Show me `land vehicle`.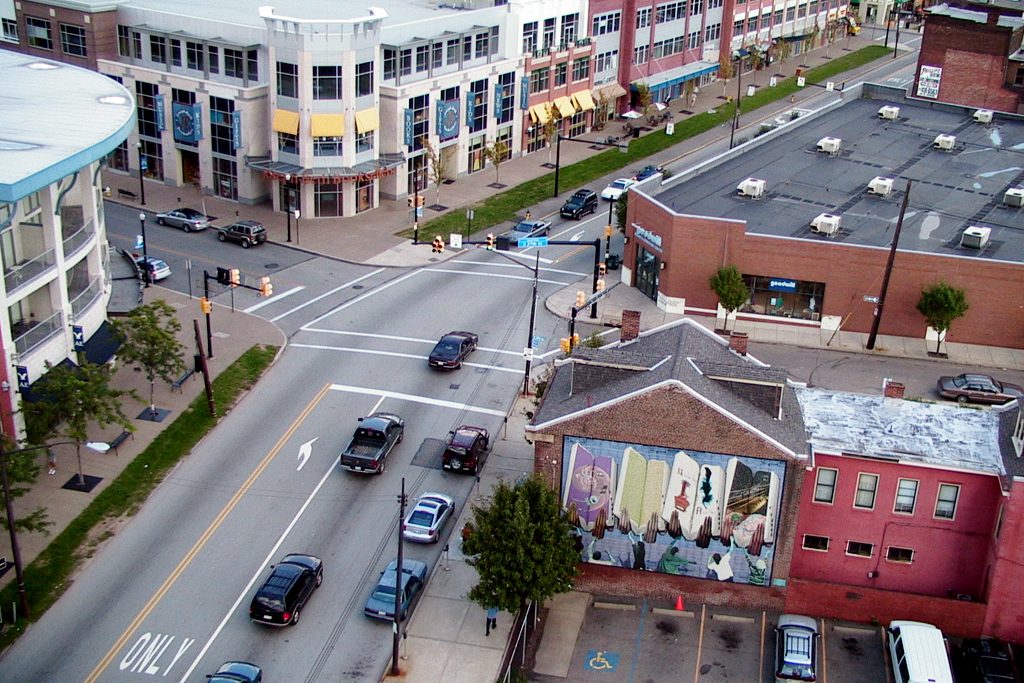
`land vehicle` is here: x1=443 y1=424 x2=485 y2=467.
